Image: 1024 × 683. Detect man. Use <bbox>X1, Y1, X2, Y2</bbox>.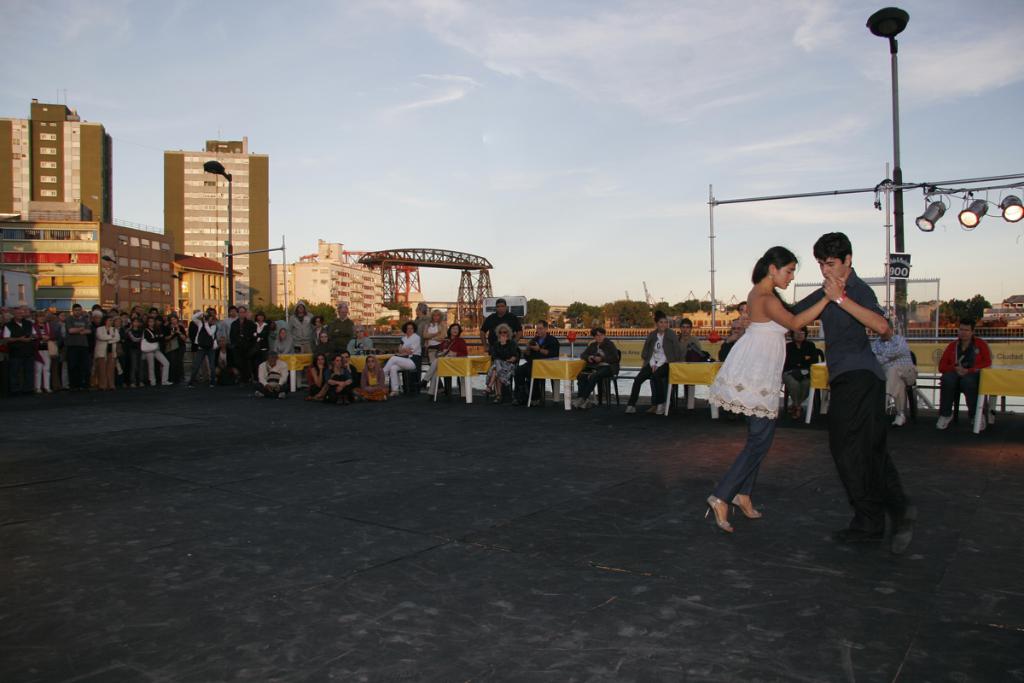
<bbox>286, 298, 316, 389</bbox>.
